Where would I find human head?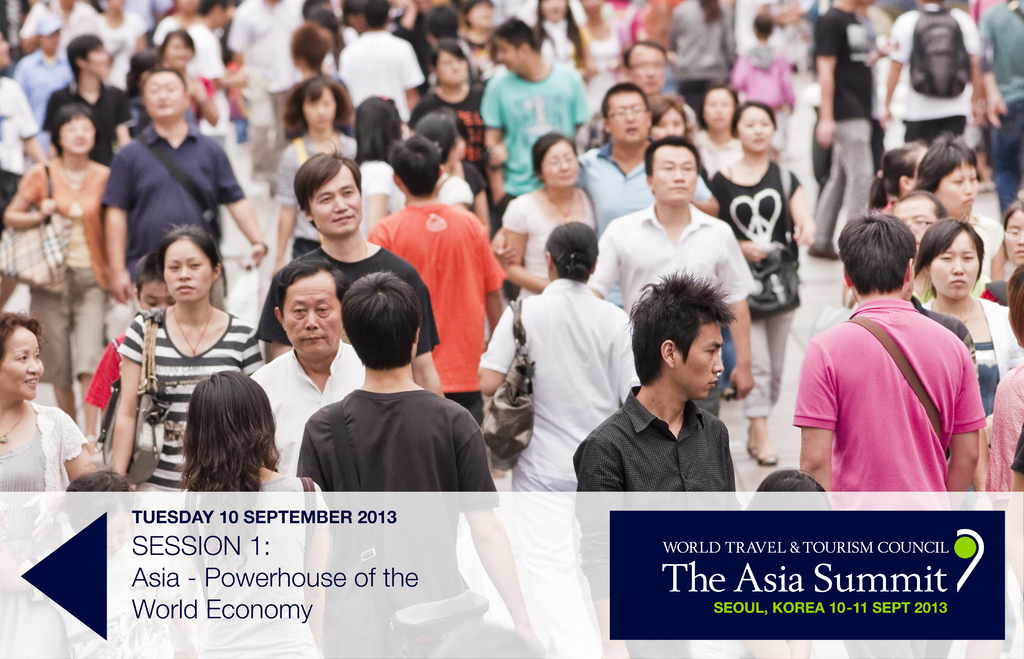
At x1=184, y1=371, x2=276, y2=463.
